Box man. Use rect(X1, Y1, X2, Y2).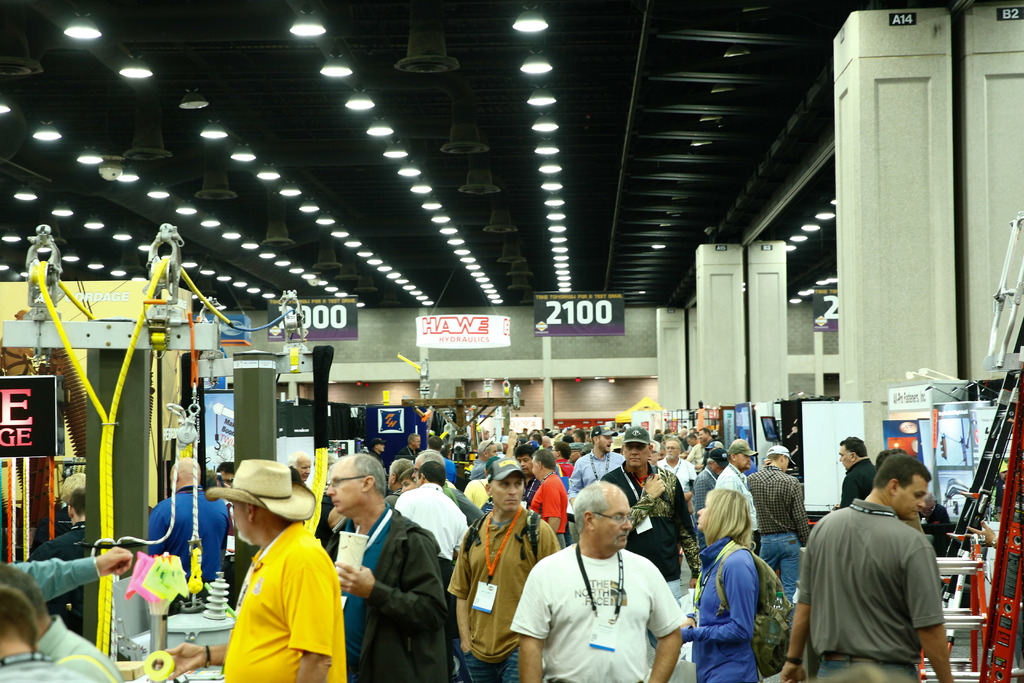
rect(326, 454, 454, 682).
